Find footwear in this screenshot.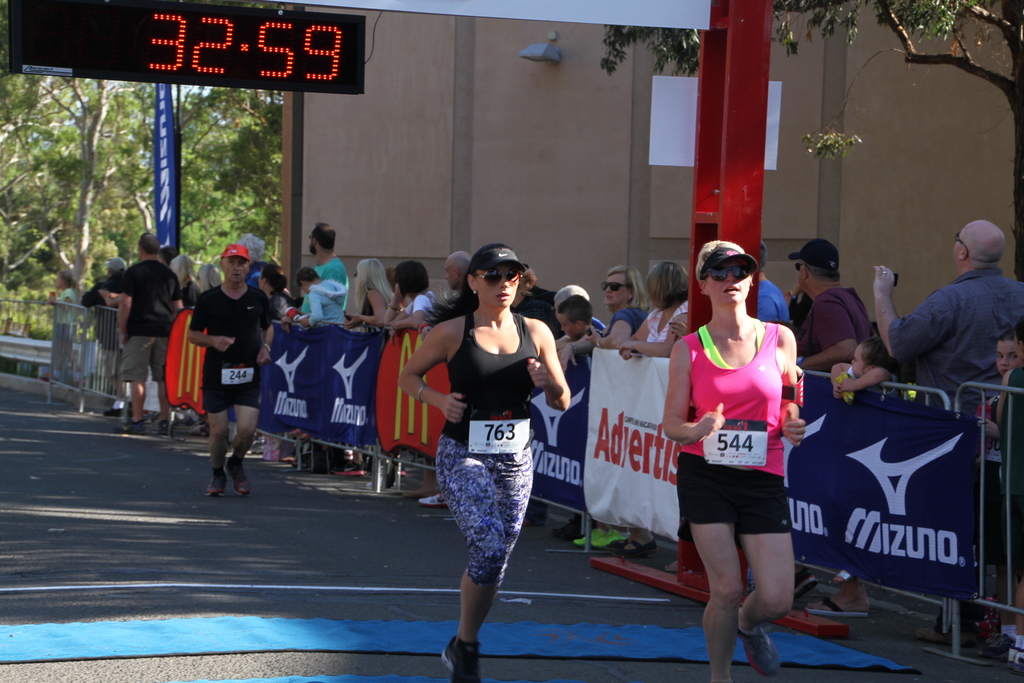
The bounding box for footwear is (left=573, top=524, right=604, bottom=543).
